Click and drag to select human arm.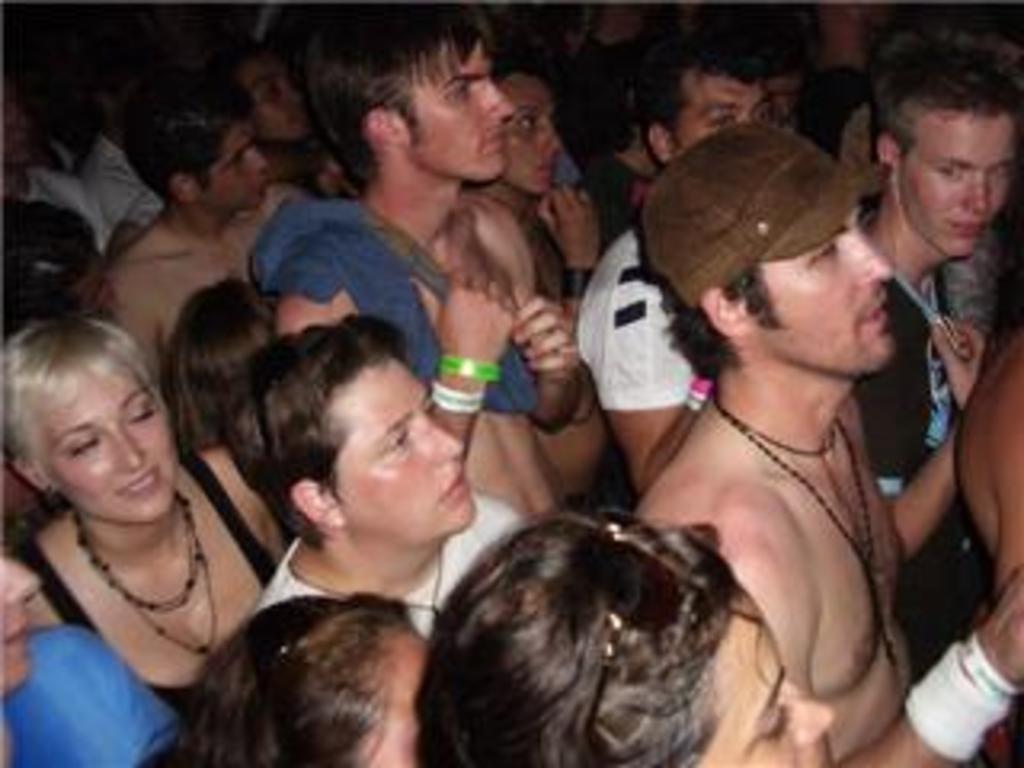
Selection: 518/288/573/435.
